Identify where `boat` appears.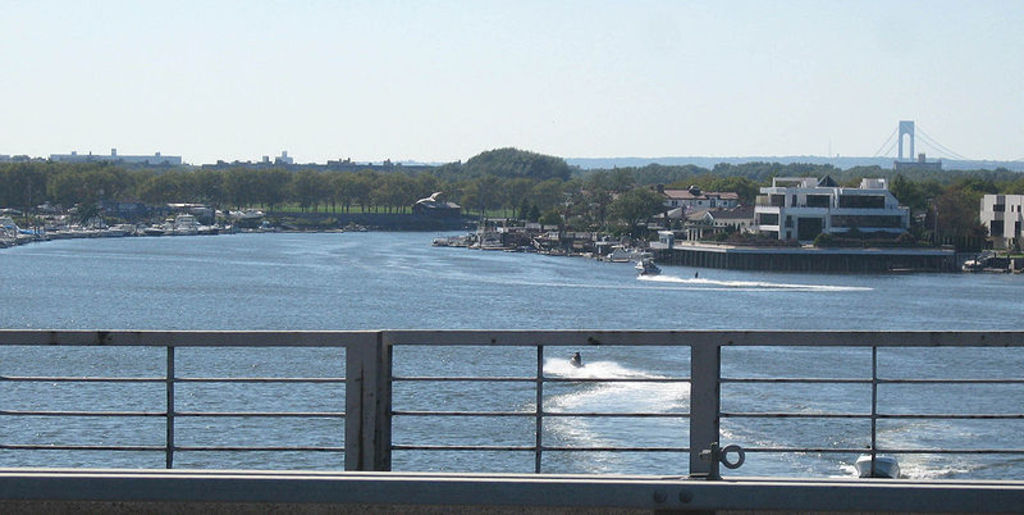
Appears at <region>632, 259, 657, 272</region>.
